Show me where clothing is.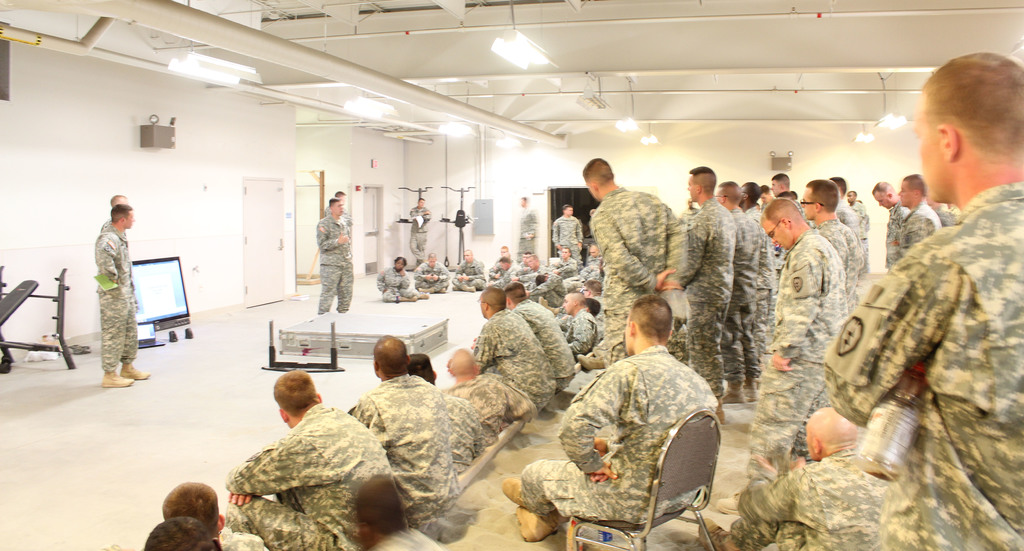
clothing is at (512, 300, 583, 393).
